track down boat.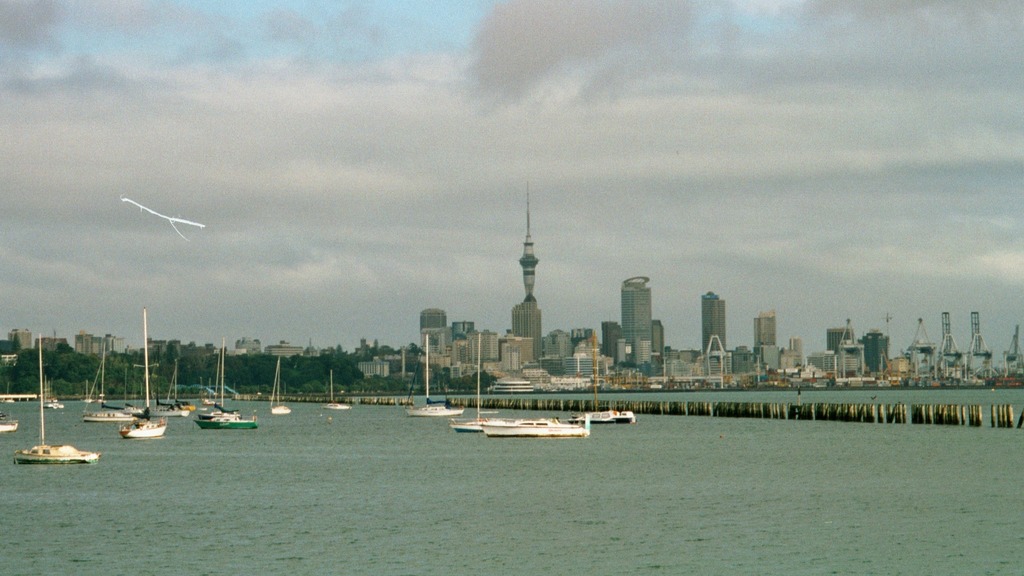
Tracked to region(449, 332, 498, 432).
